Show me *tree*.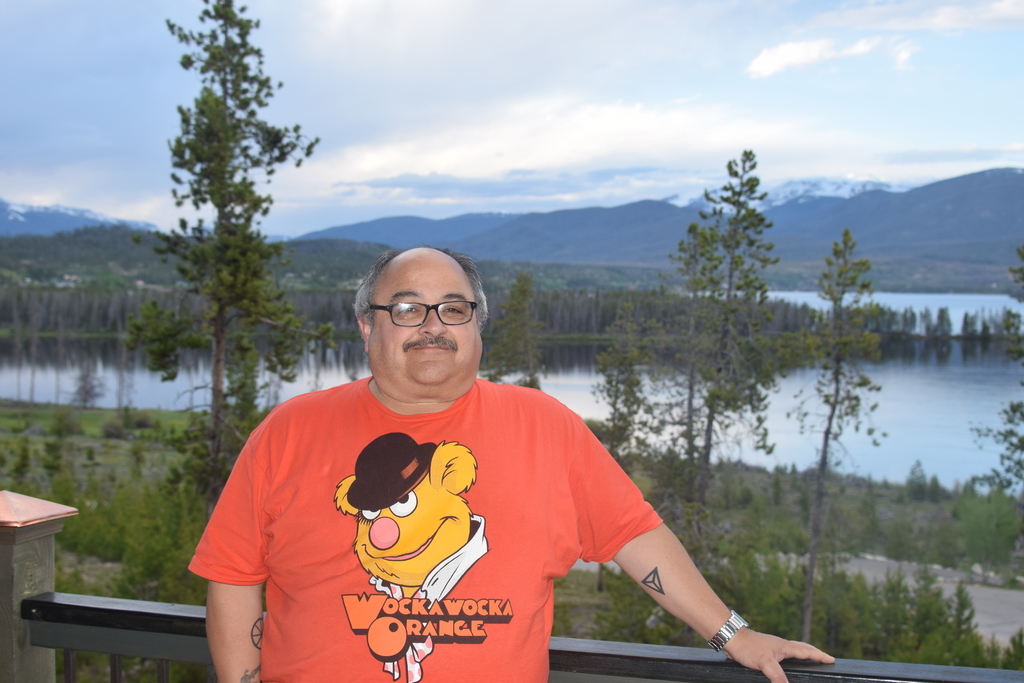
*tree* is here: (left=591, top=281, right=662, bottom=596).
